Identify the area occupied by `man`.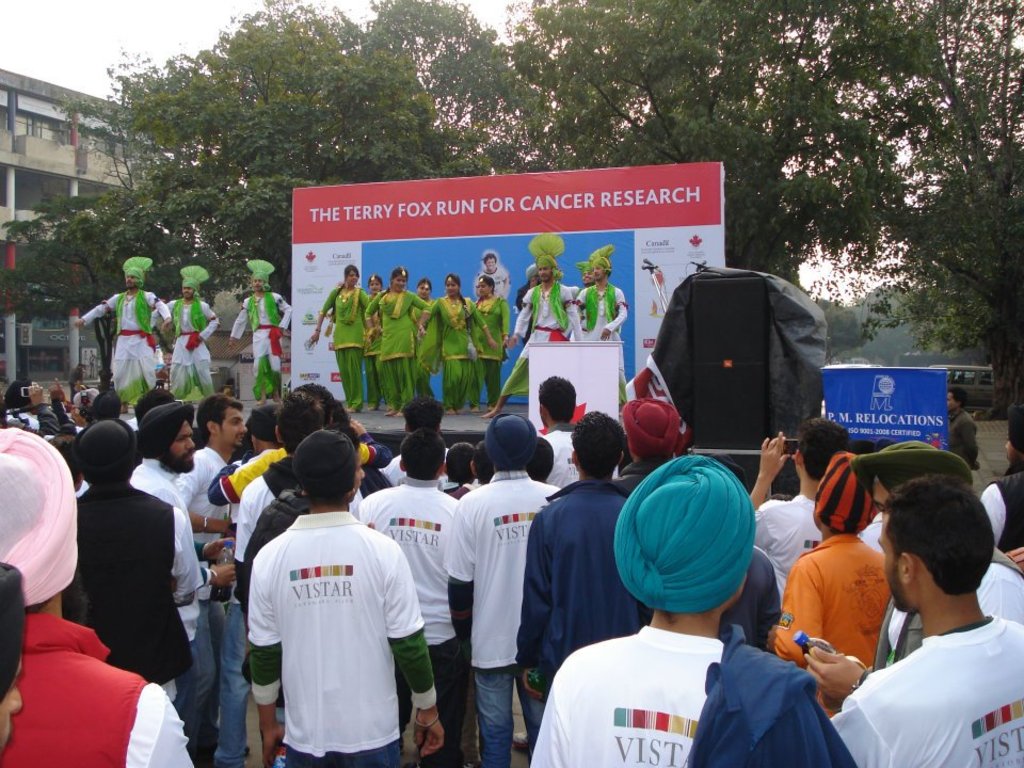
Area: (x1=228, y1=270, x2=291, y2=403).
